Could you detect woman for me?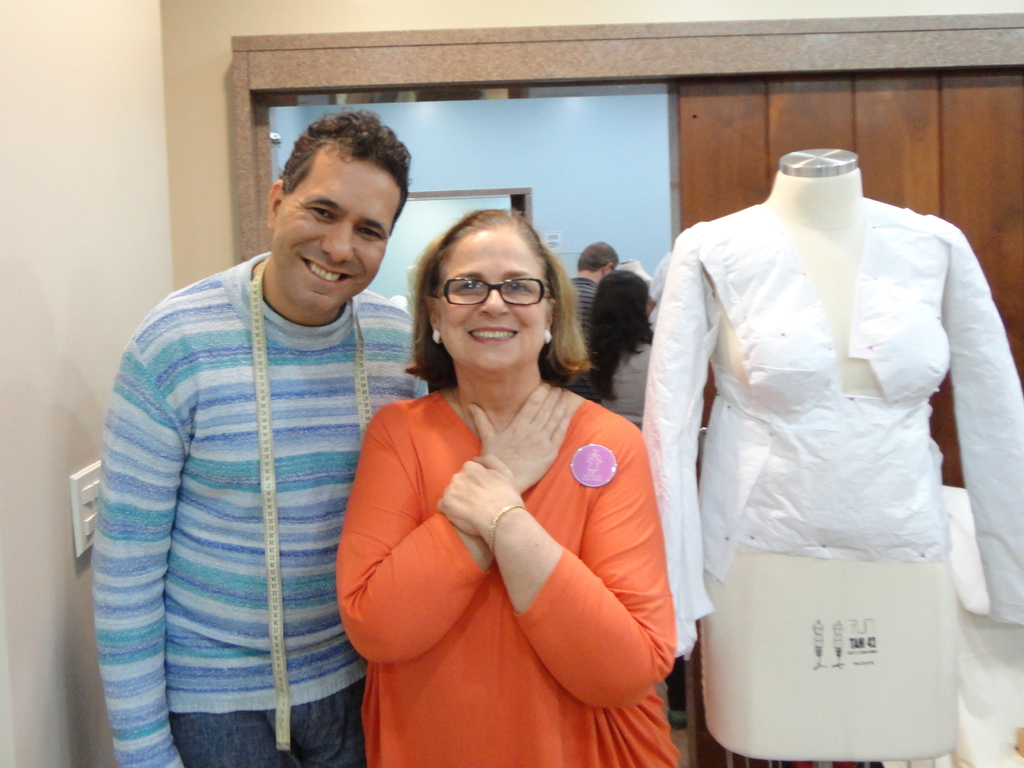
Detection result: crop(324, 209, 675, 767).
